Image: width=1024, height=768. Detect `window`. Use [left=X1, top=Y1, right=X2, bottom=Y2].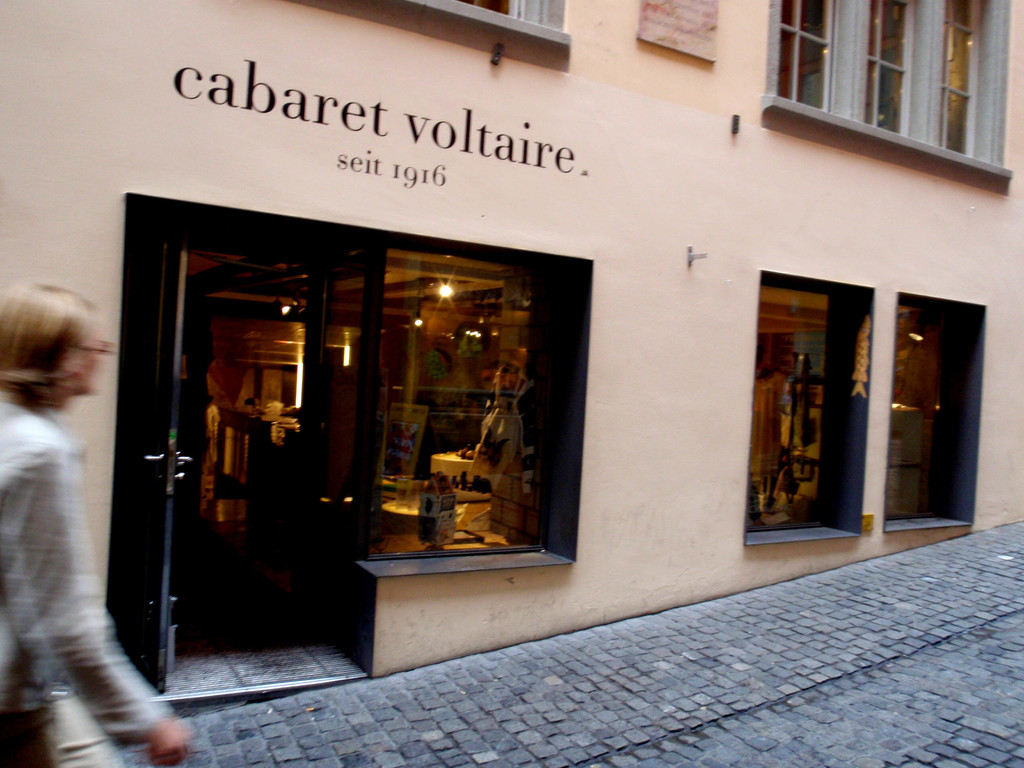
[left=884, top=294, right=994, bottom=528].
